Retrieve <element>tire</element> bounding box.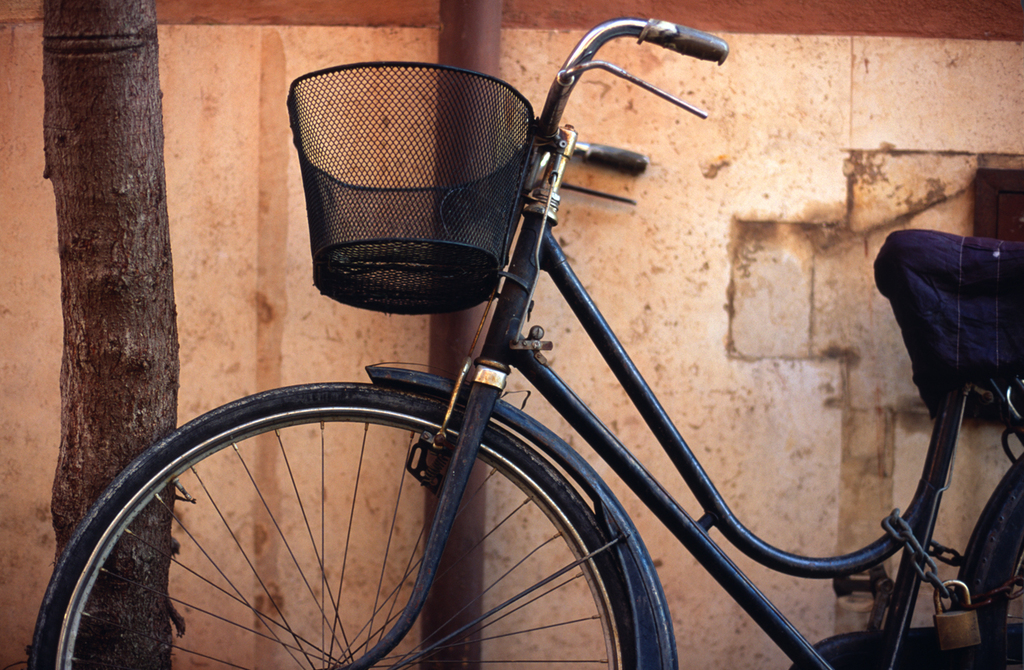
Bounding box: bbox(965, 479, 1023, 669).
